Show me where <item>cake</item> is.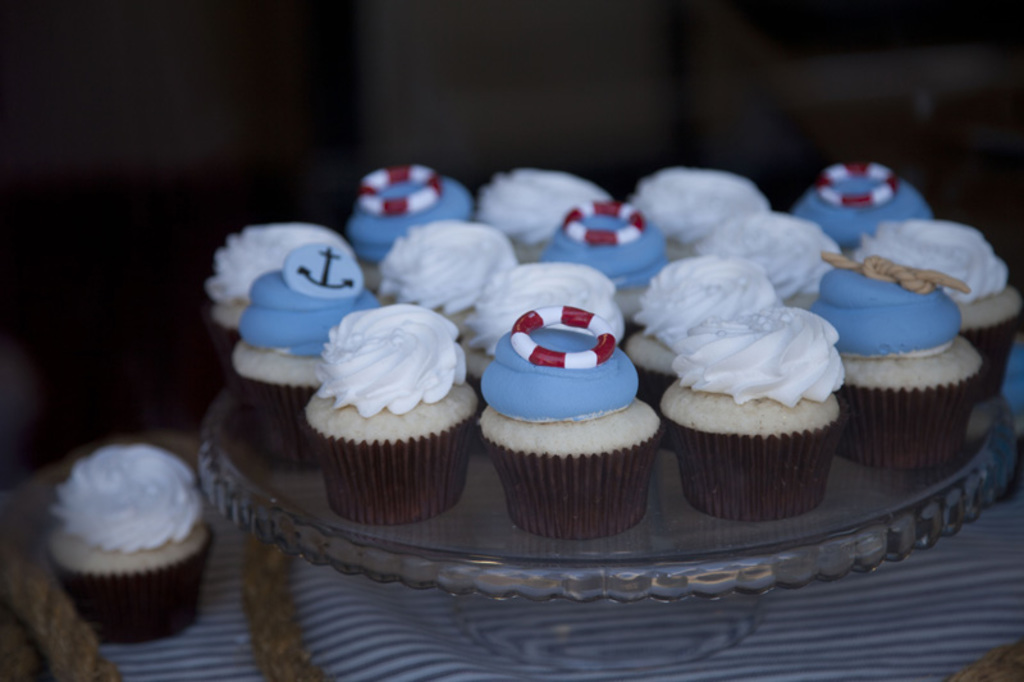
<item>cake</item> is at Rect(374, 211, 520, 324).
